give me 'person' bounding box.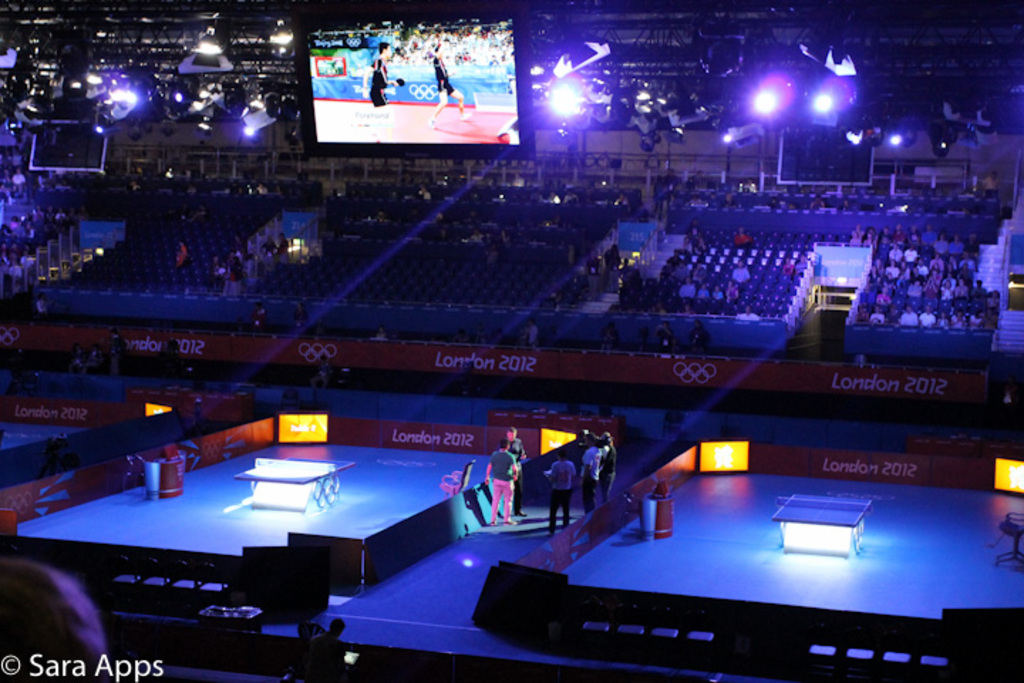
[505,424,526,521].
